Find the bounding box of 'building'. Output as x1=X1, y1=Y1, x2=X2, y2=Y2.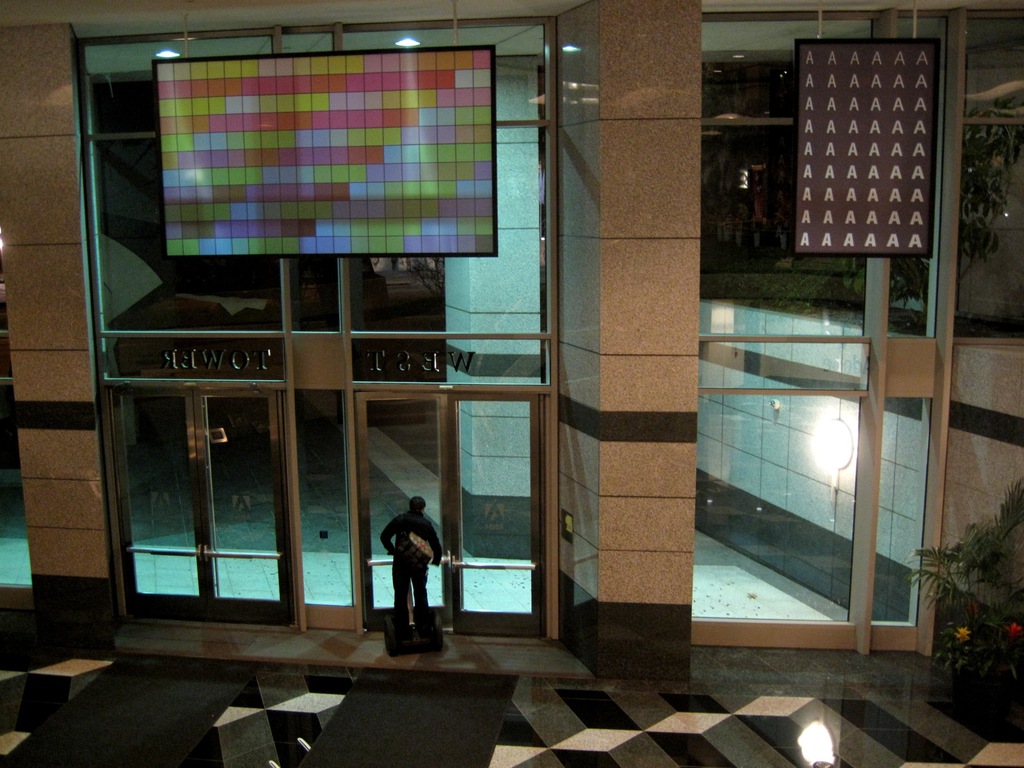
x1=0, y1=0, x2=1023, y2=767.
